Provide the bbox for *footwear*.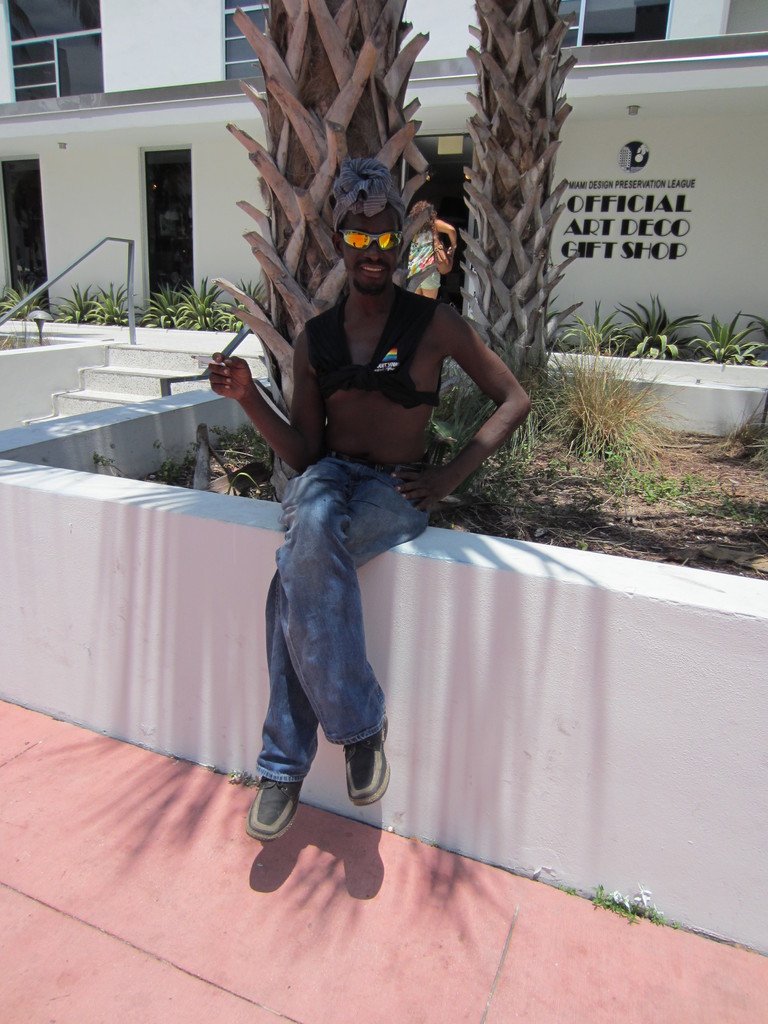
(left=251, top=778, right=307, bottom=842).
